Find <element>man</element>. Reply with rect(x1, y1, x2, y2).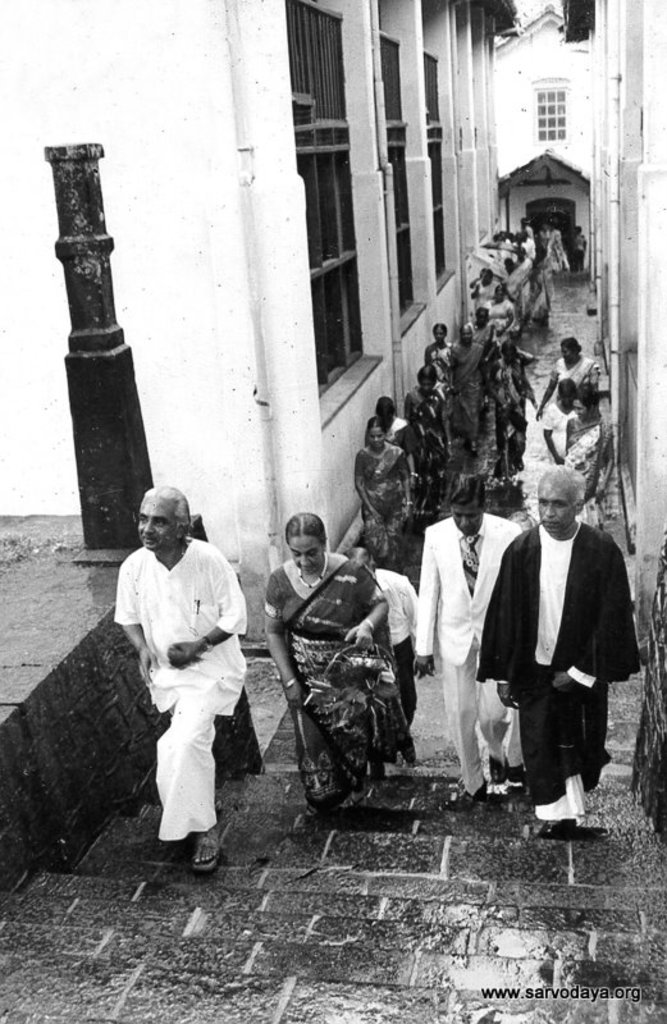
rect(475, 462, 631, 833).
